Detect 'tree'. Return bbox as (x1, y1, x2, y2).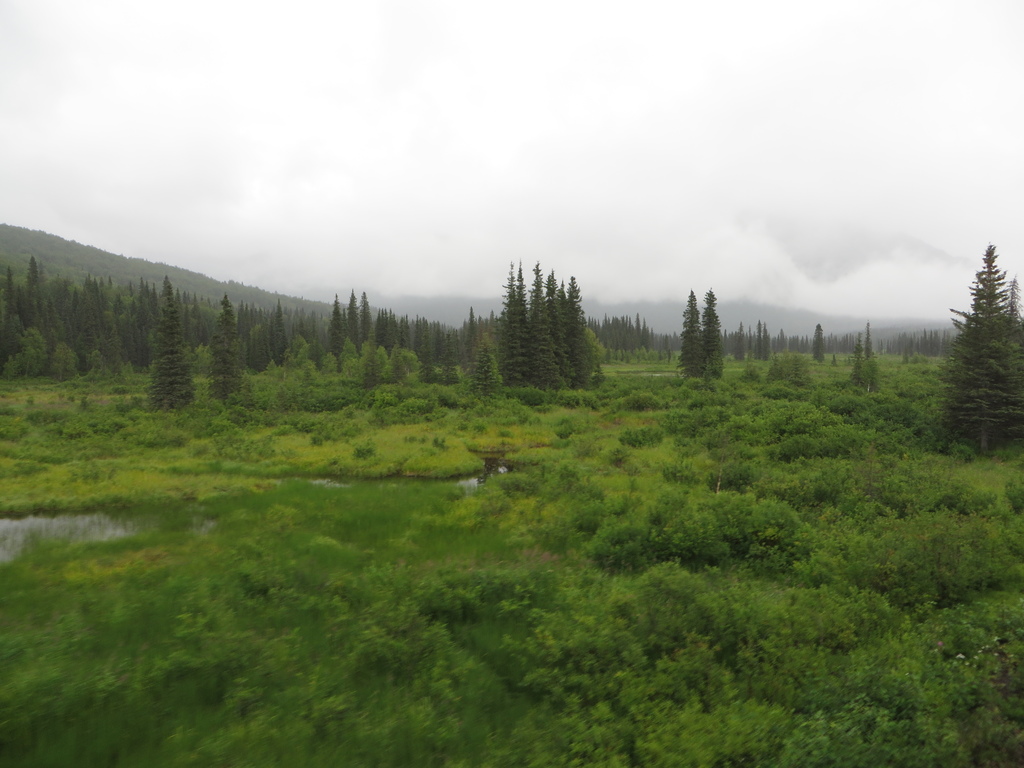
(104, 274, 120, 365).
